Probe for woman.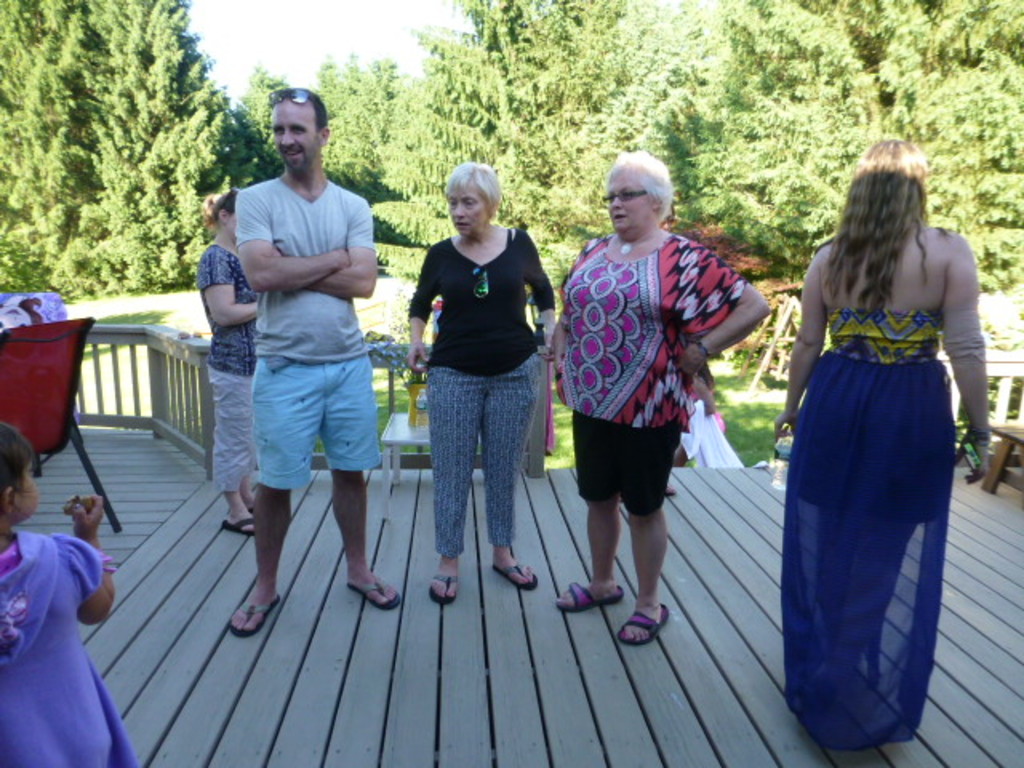
Probe result: bbox(405, 158, 555, 603).
